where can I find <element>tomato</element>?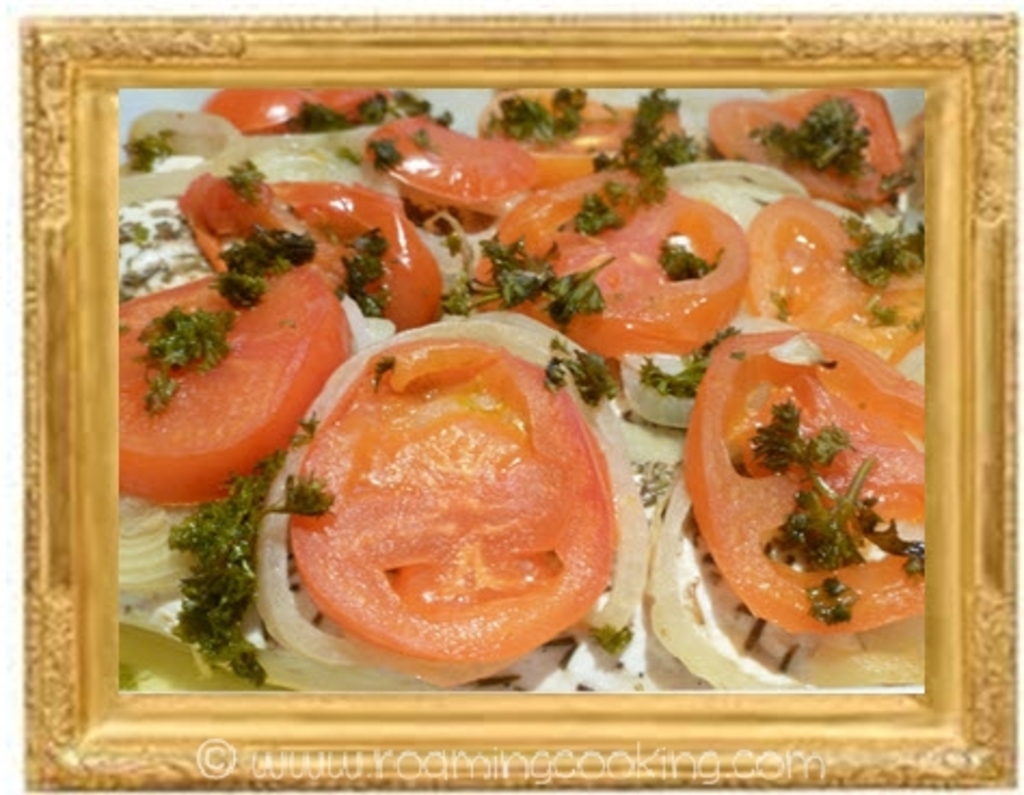
You can find it at bbox=[747, 201, 927, 363].
